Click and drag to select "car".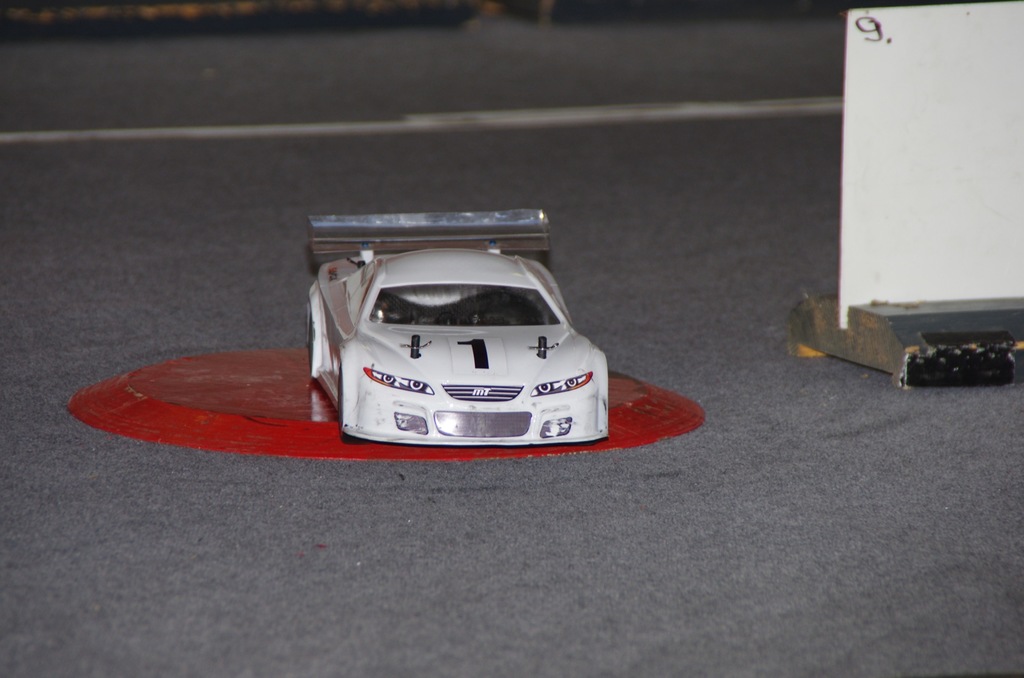
Selection: x1=301, y1=209, x2=609, y2=449.
